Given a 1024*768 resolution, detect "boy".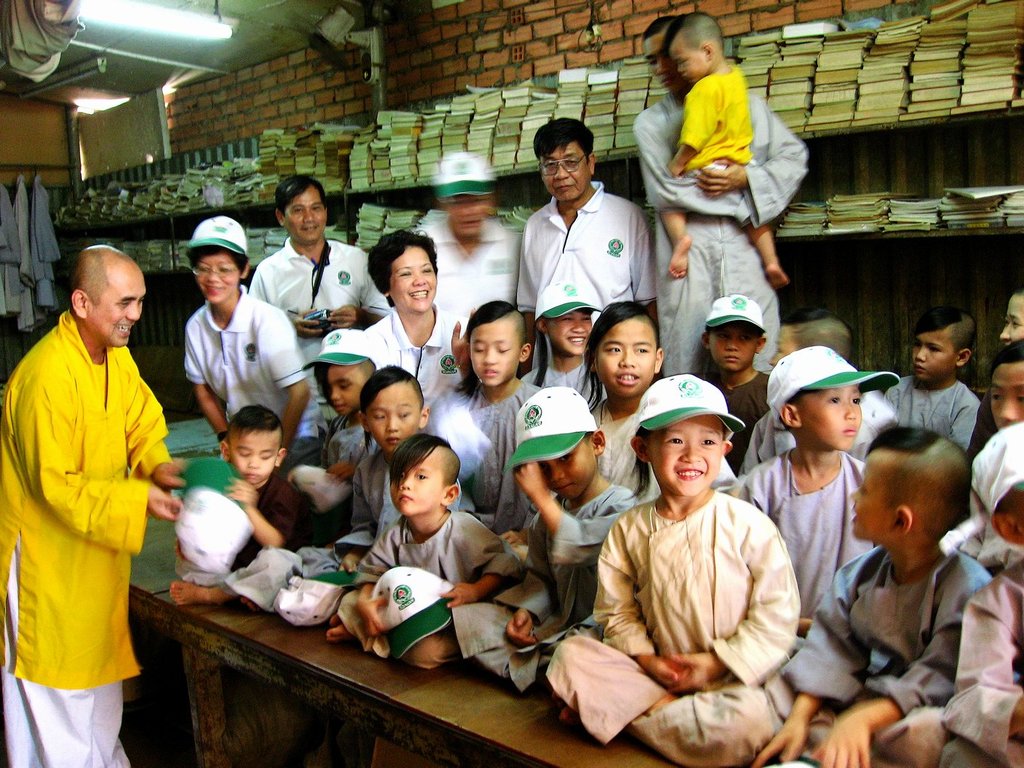
x1=582 y1=355 x2=816 y2=751.
